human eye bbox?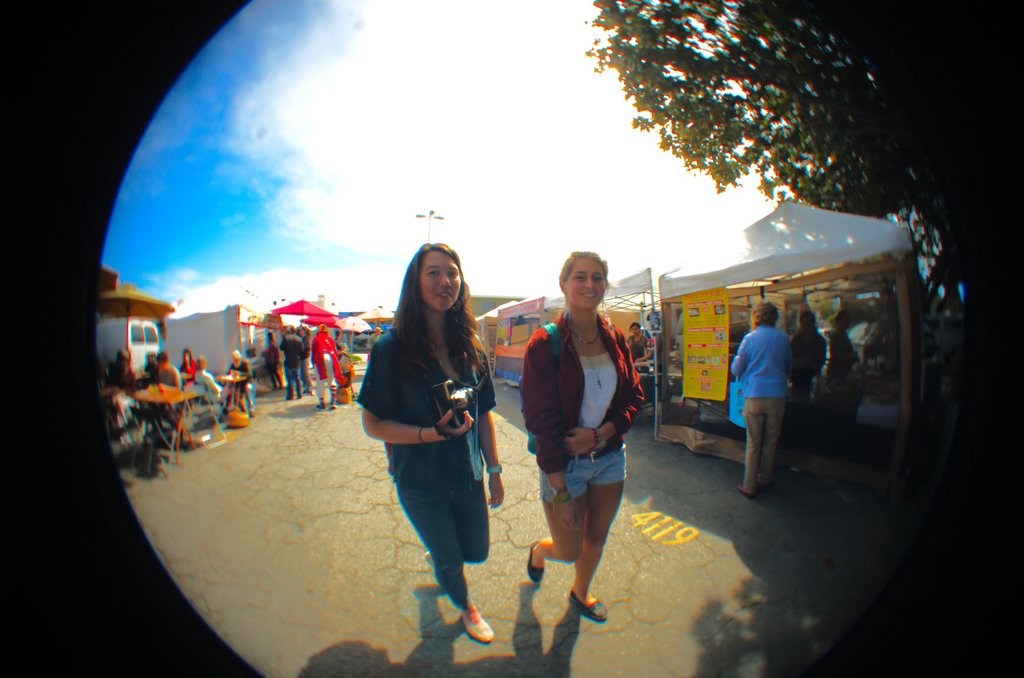
(left=426, top=271, right=440, bottom=278)
